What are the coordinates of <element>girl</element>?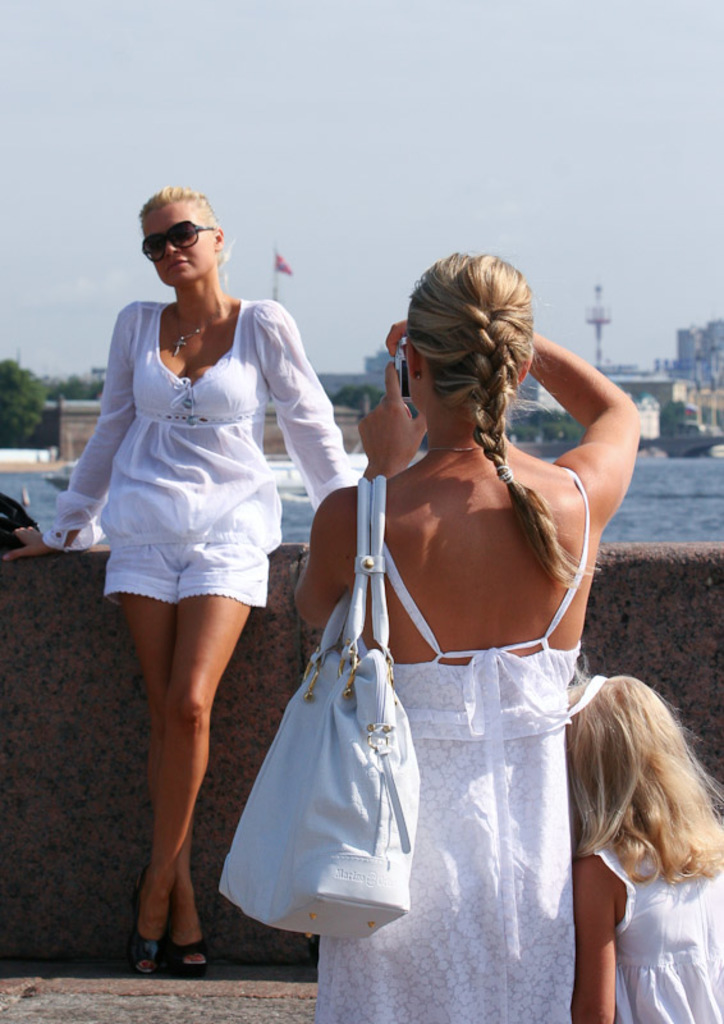
rect(285, 242, 649, 1023).
